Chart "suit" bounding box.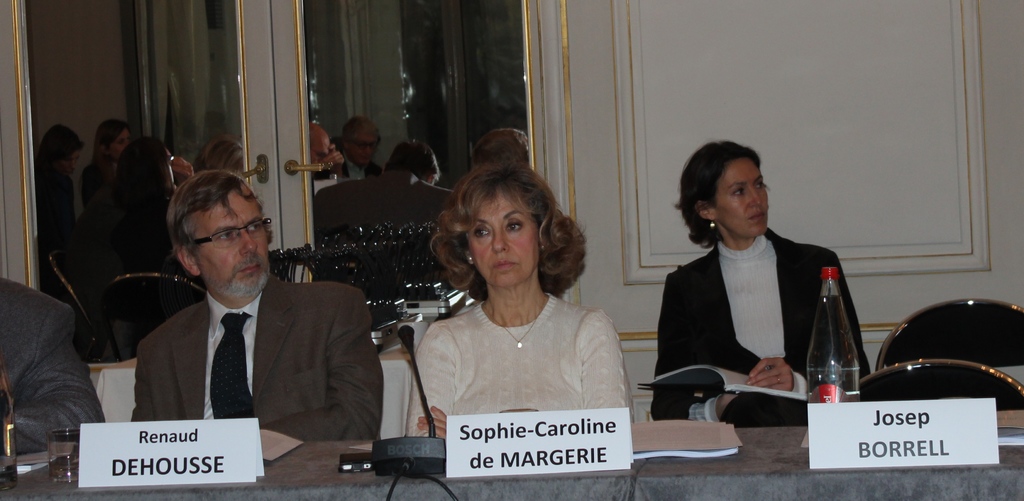
Charted: (x1=0, y1=279, x2=104, y2=455).
